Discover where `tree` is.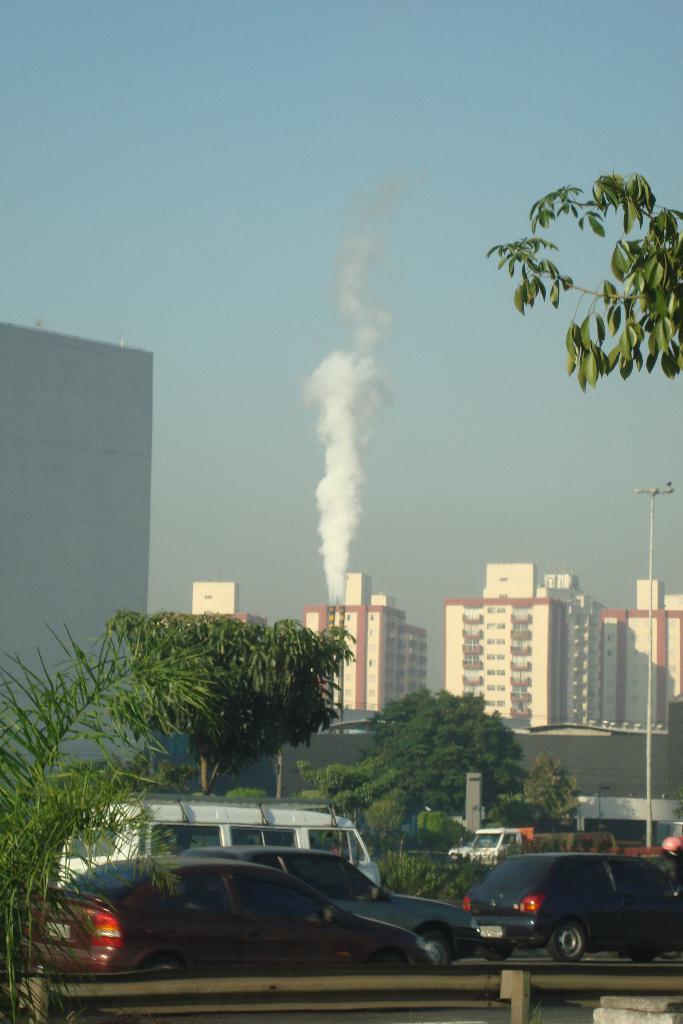
Discovered at <region>0, 602, 231, 1023</region>.
